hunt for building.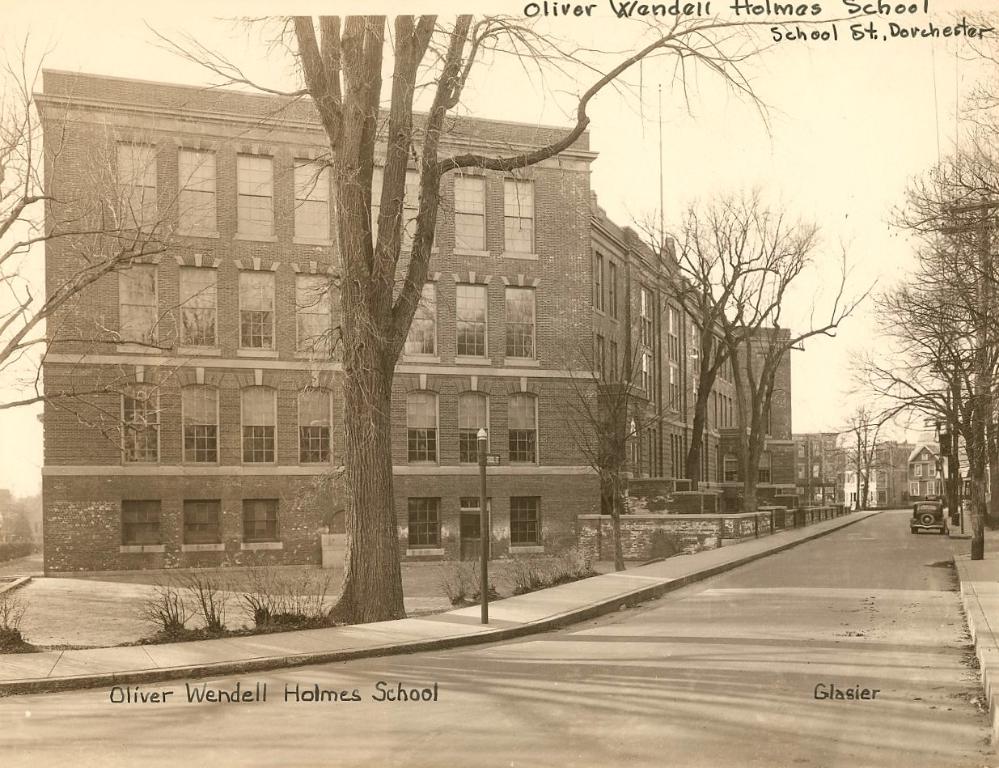
Hunted down at (left=789, top=431, right=843, bottom=521).
